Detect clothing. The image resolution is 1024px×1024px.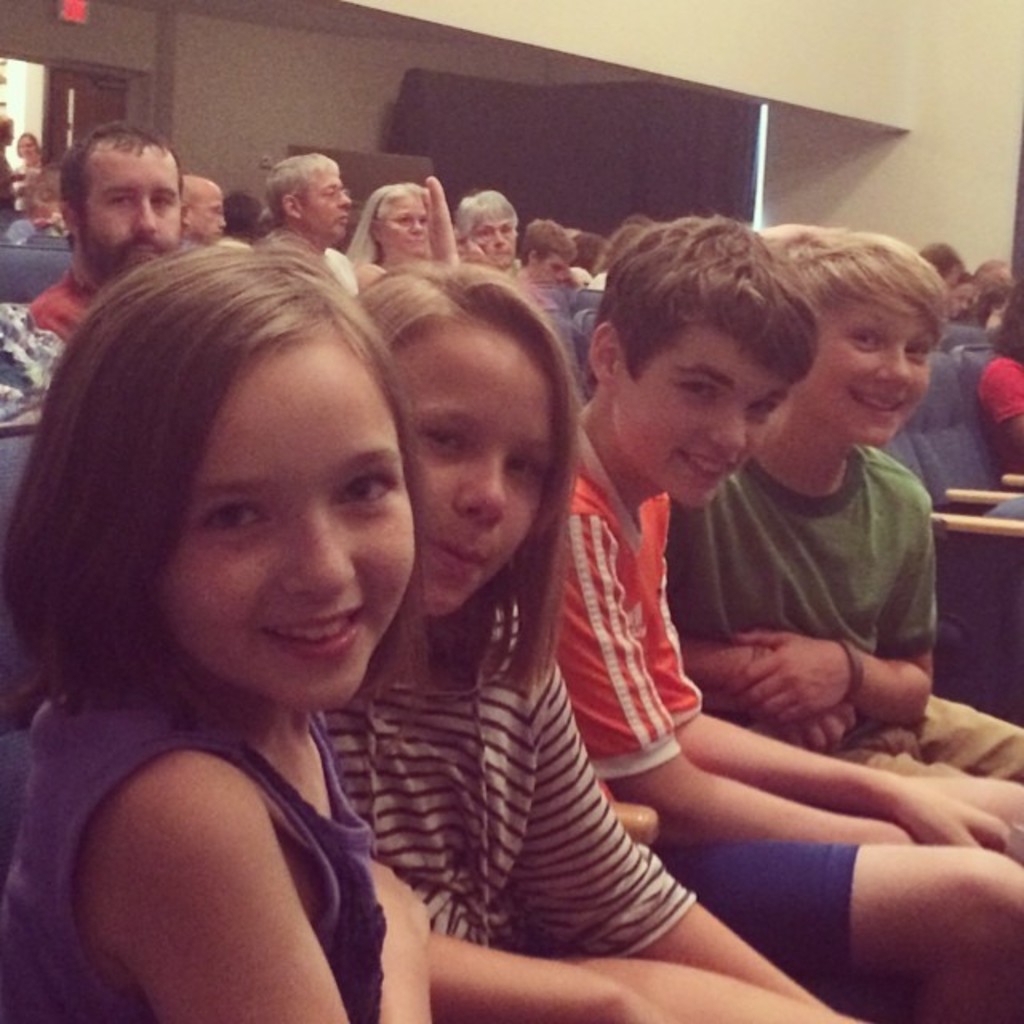
bbox=[558, 432, 861, 1005].
